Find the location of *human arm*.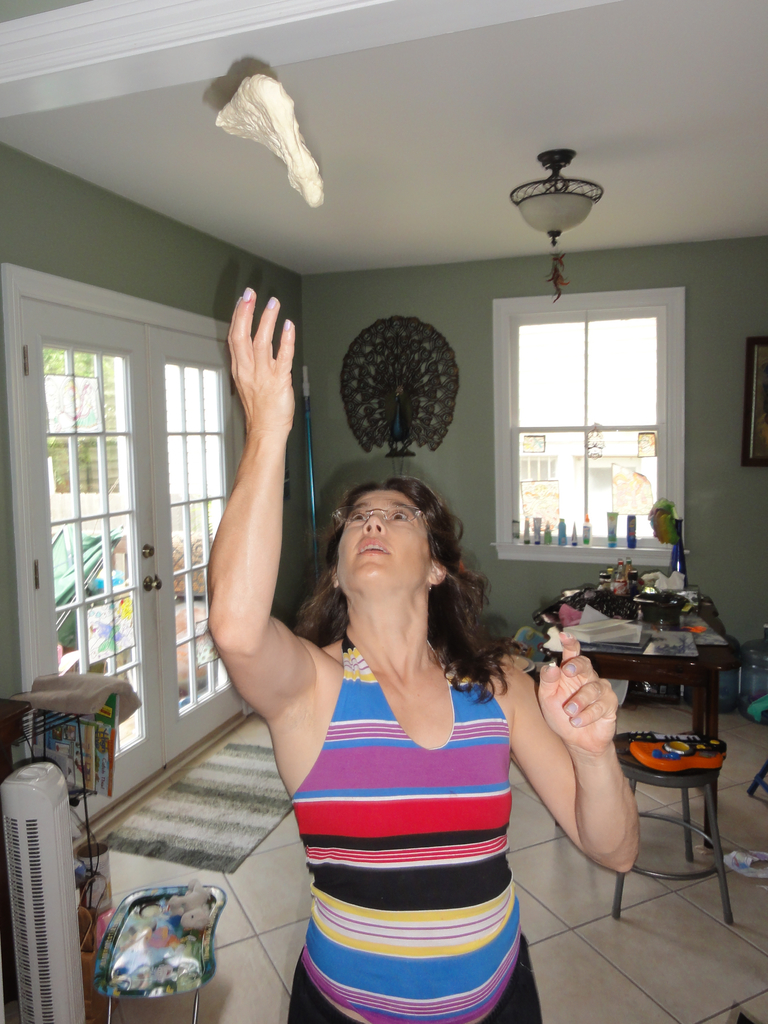
Location: bbox(199, 285, 320, 721).
